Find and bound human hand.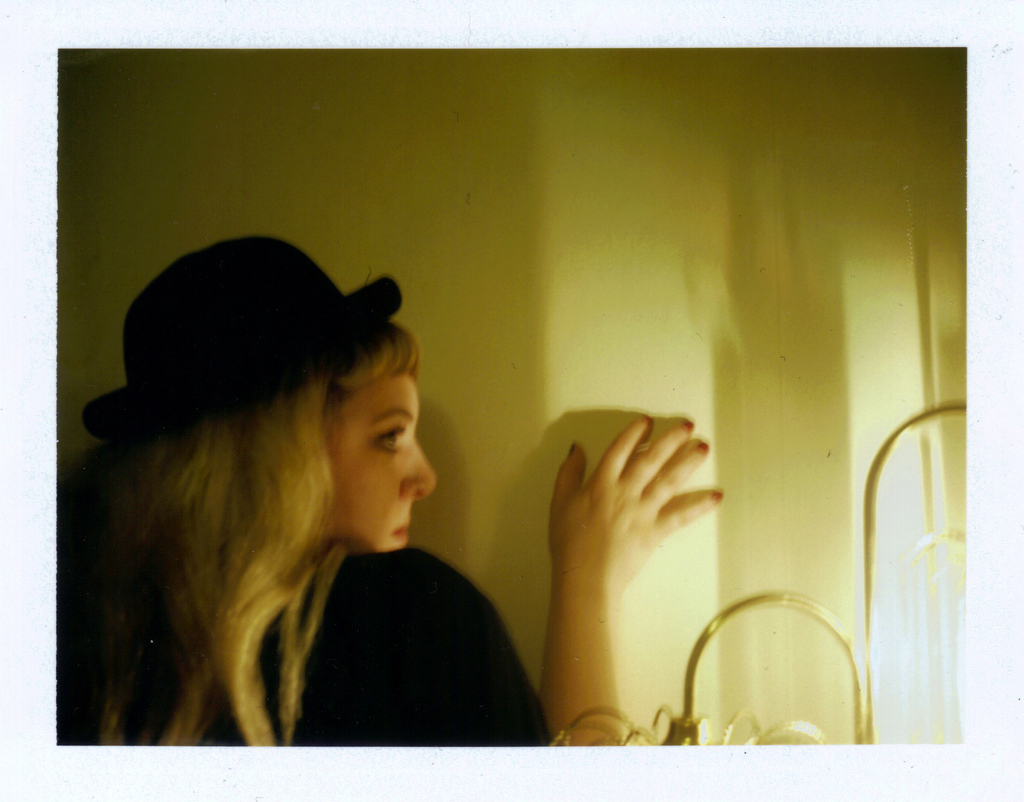
Bound: region(540, 419, 719, 620).
